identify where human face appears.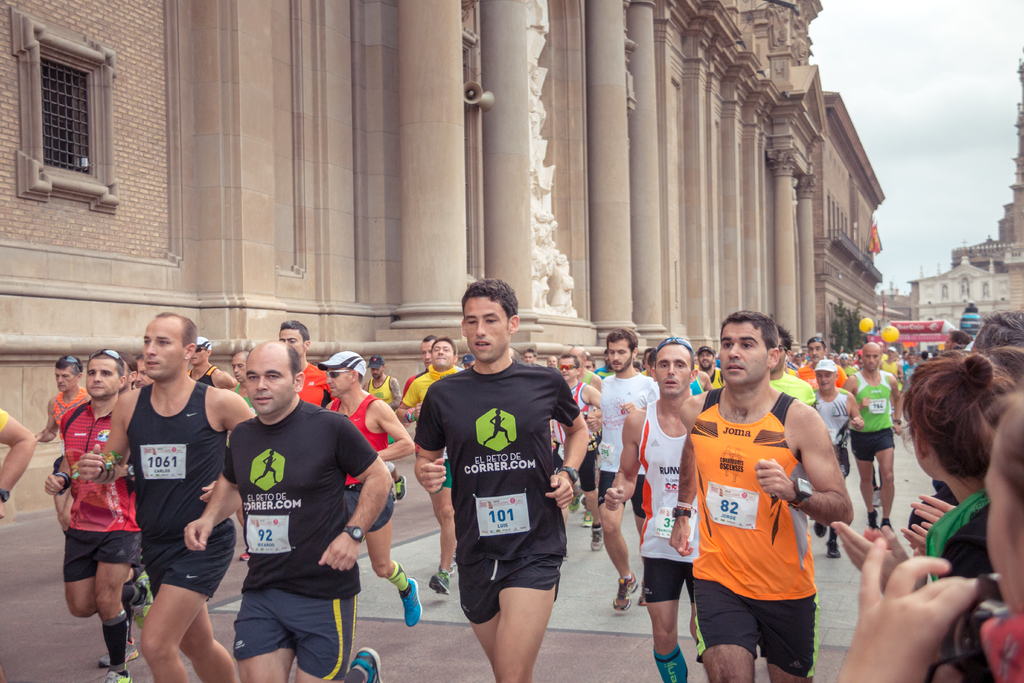
Appears at BBox(248, 349, 295, 415).
